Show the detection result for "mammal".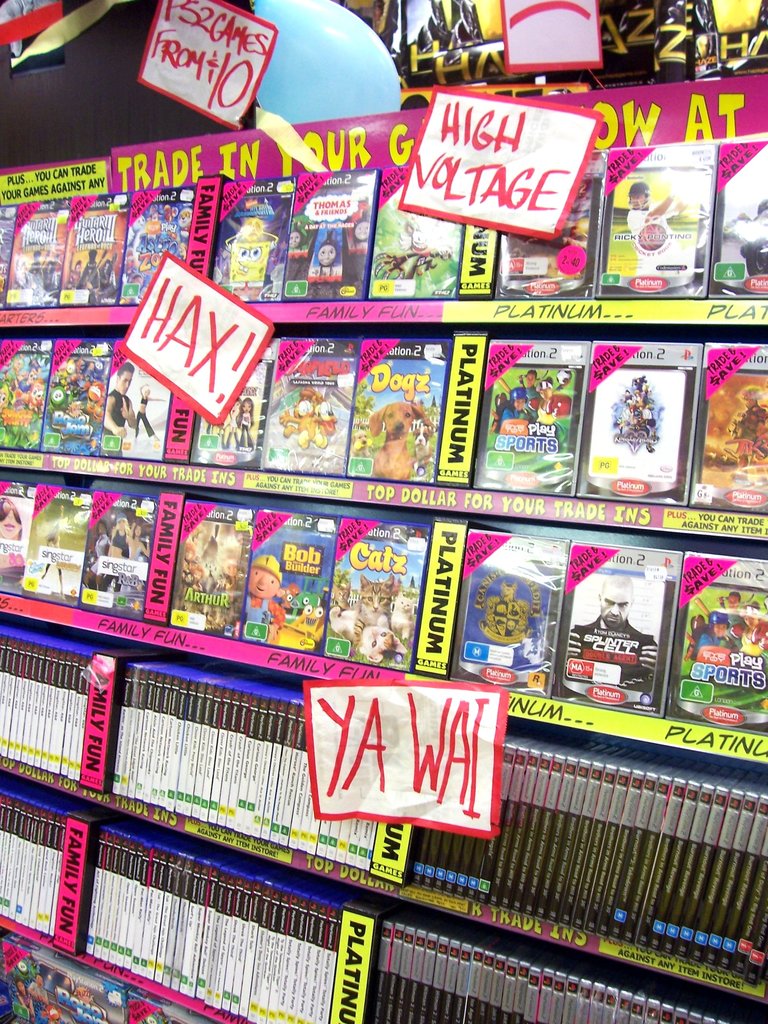
bbox=(394, 588, 417, 637).
